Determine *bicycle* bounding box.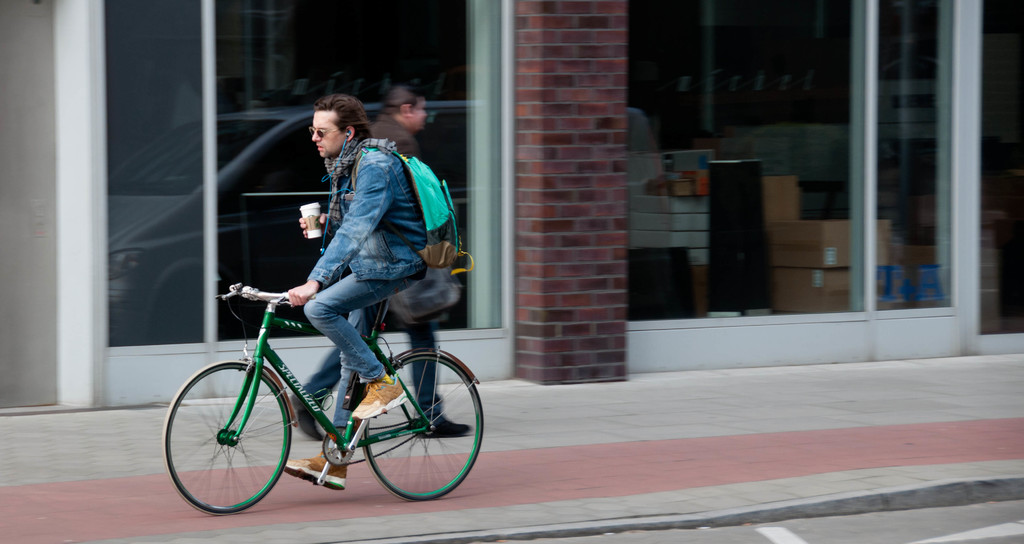
Determined: 162/279/495/513.
